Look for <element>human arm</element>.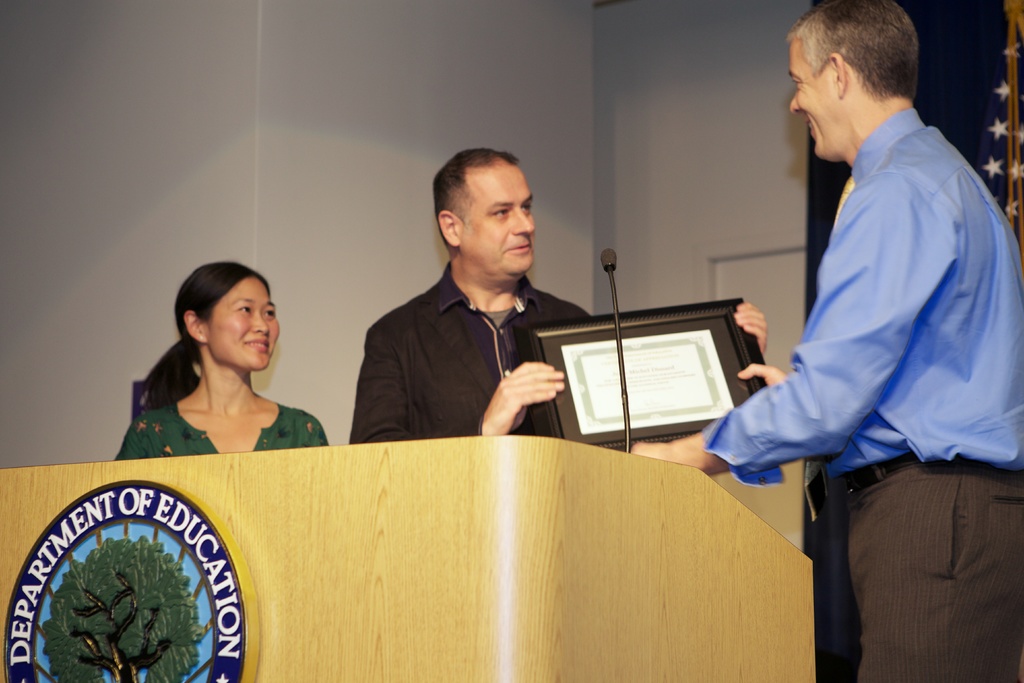
Found: {"x1": 629, "y1": 171, "x2": 960, "y2": 480}.
